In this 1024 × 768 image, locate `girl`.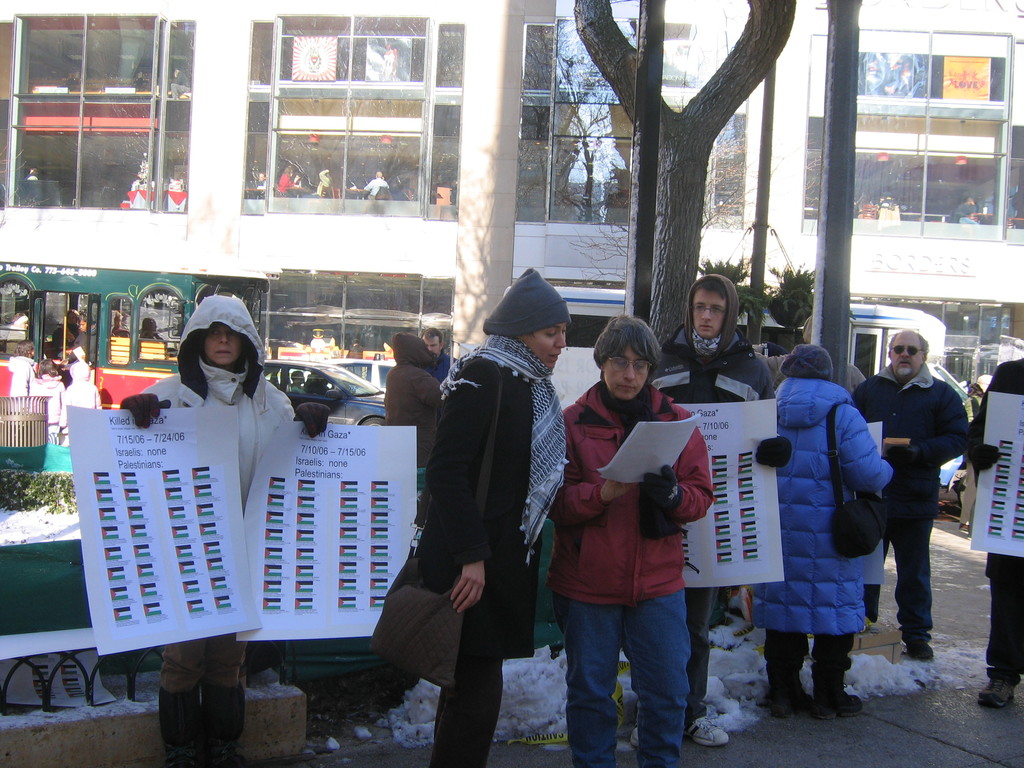
Bounding box: (114,294,327,767).
